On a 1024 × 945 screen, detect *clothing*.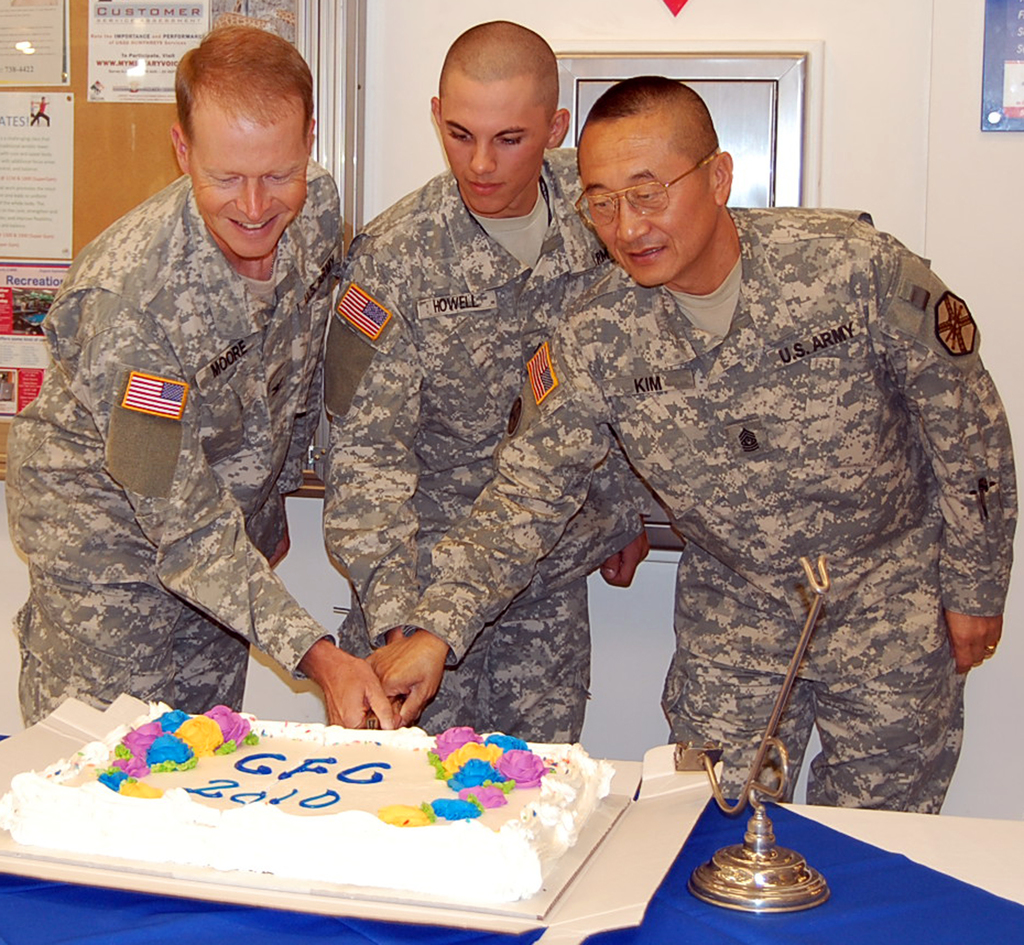
383, 184, 1023, 823.
